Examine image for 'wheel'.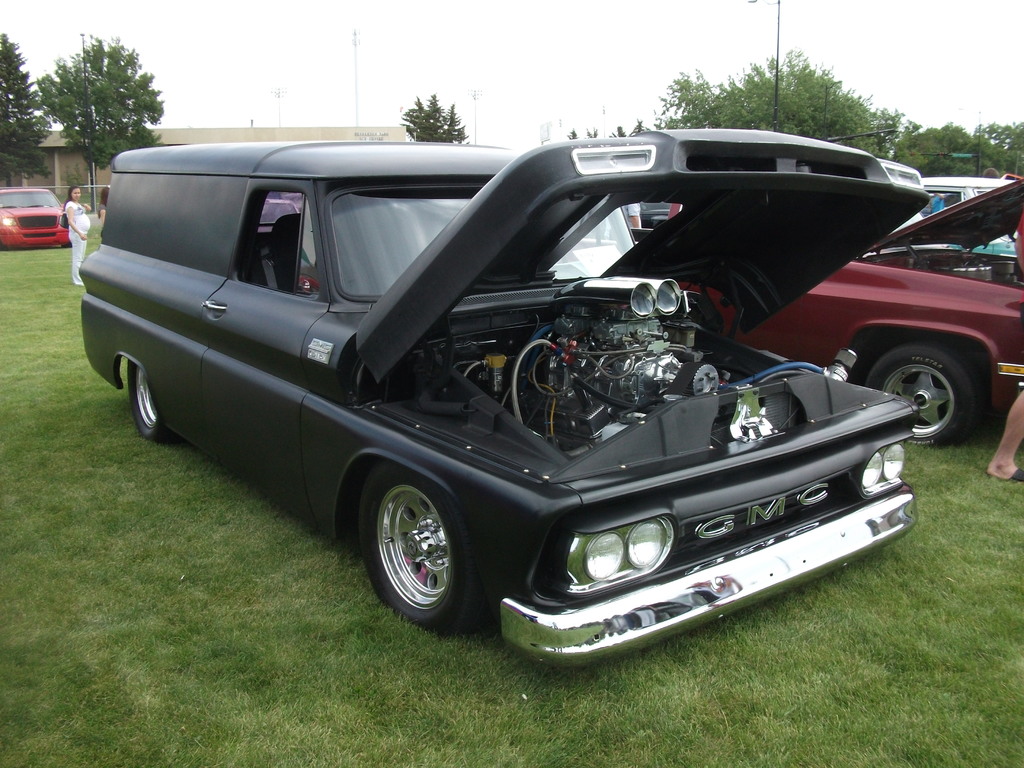
Examination result: bbox=(354, 463, 468, 631).
